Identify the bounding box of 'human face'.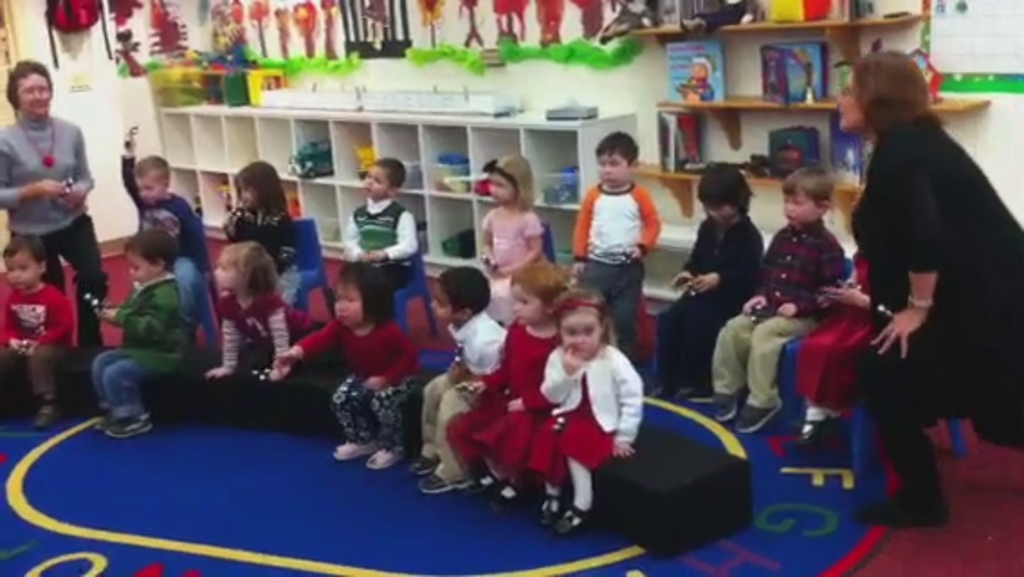
BBox(433, 283, 451, 321).
